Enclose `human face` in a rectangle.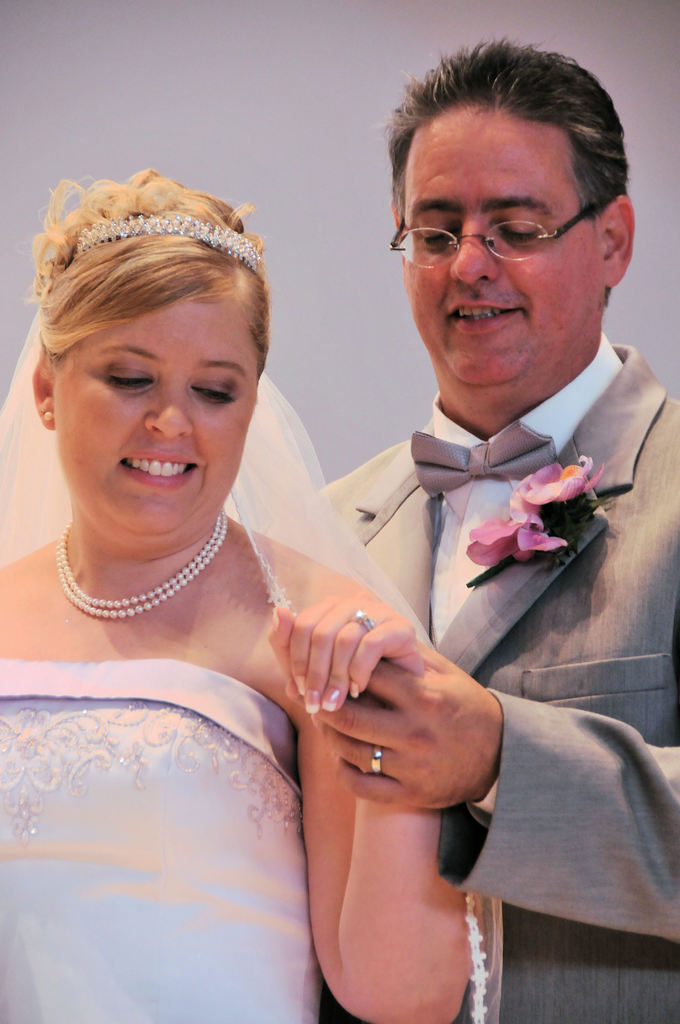
bbox=[407, 104, 594, 380].
